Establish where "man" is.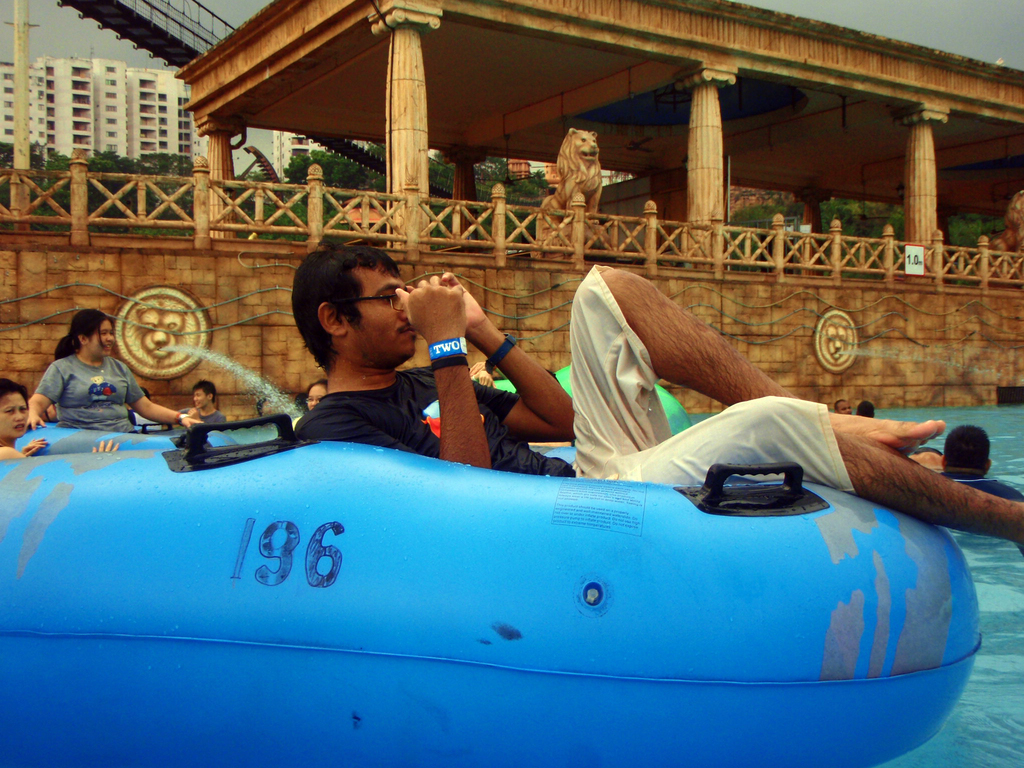
Established at [191, 380, 225, 422].
